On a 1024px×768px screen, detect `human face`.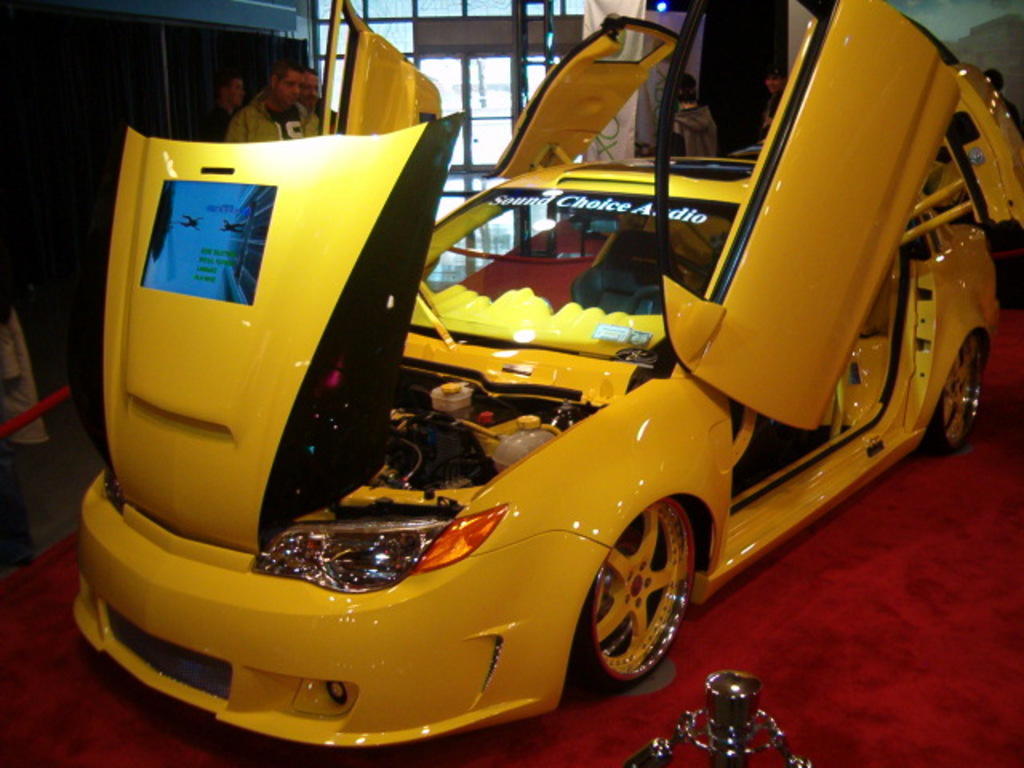
<box>766,72,781,91</box>.
